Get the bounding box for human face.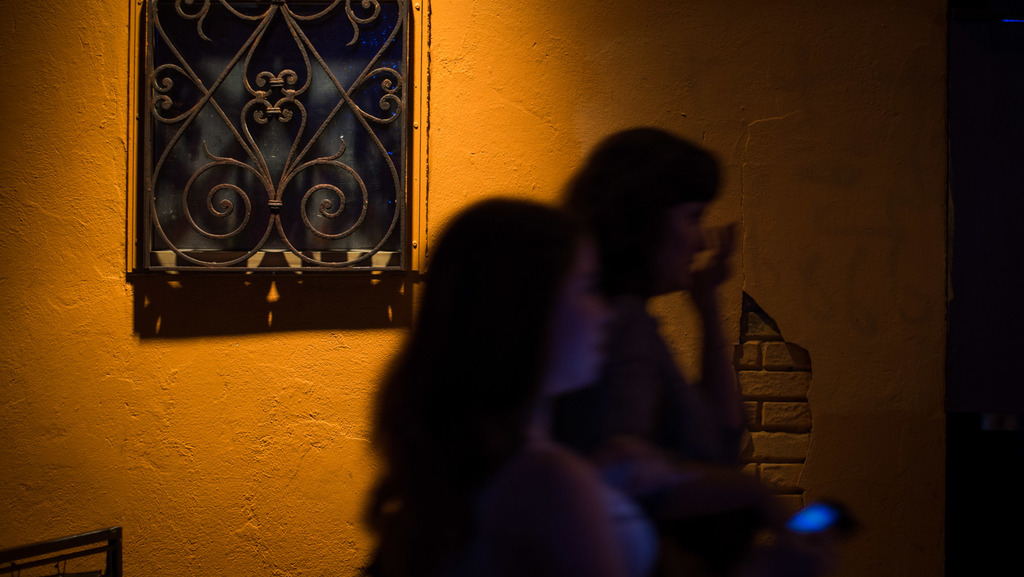
Rect(662, 199, 710, 289).
